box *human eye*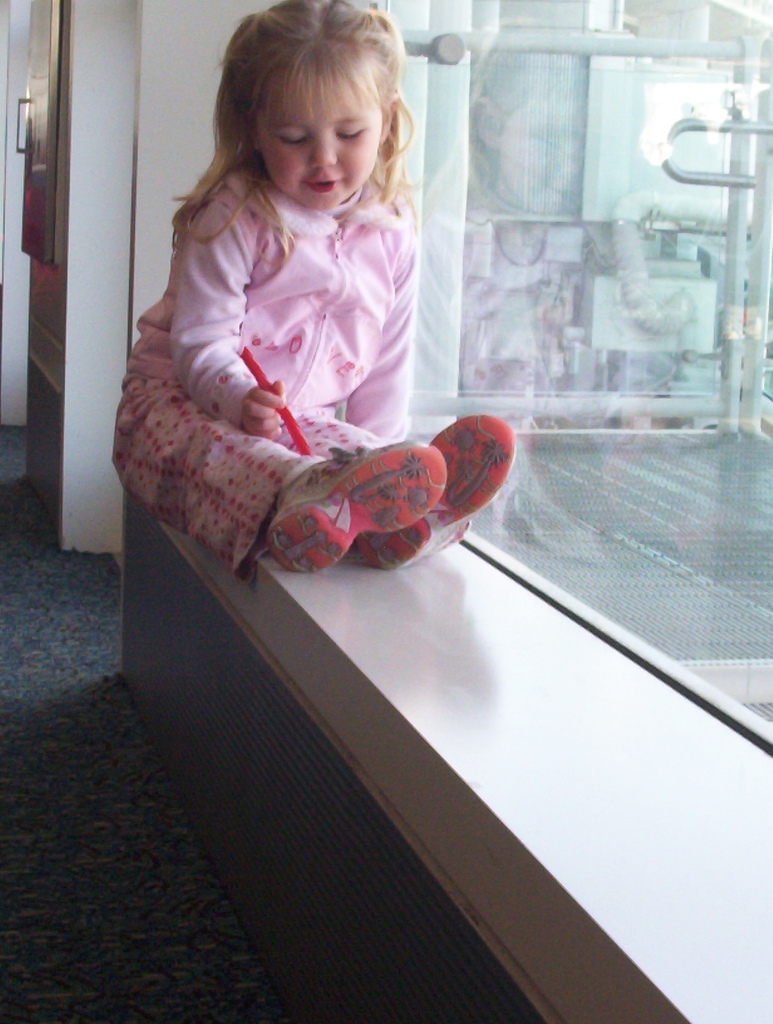
bbox=(336, 127, 365, 145)
